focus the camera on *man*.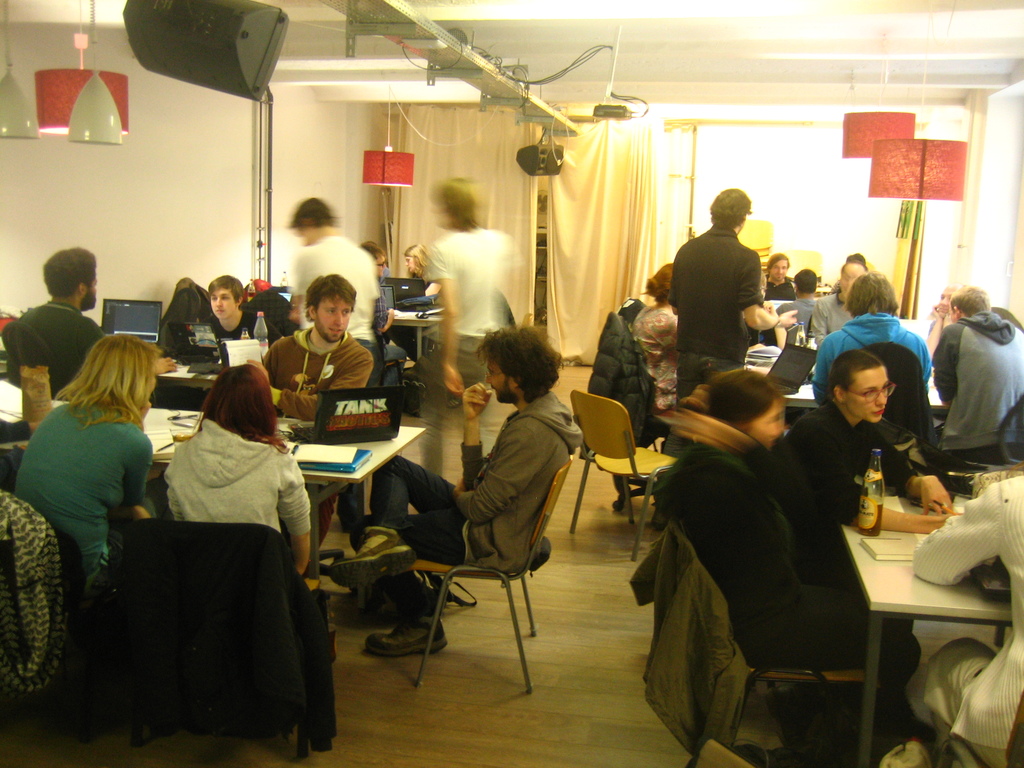
Focus region: (260,273,375,440).
